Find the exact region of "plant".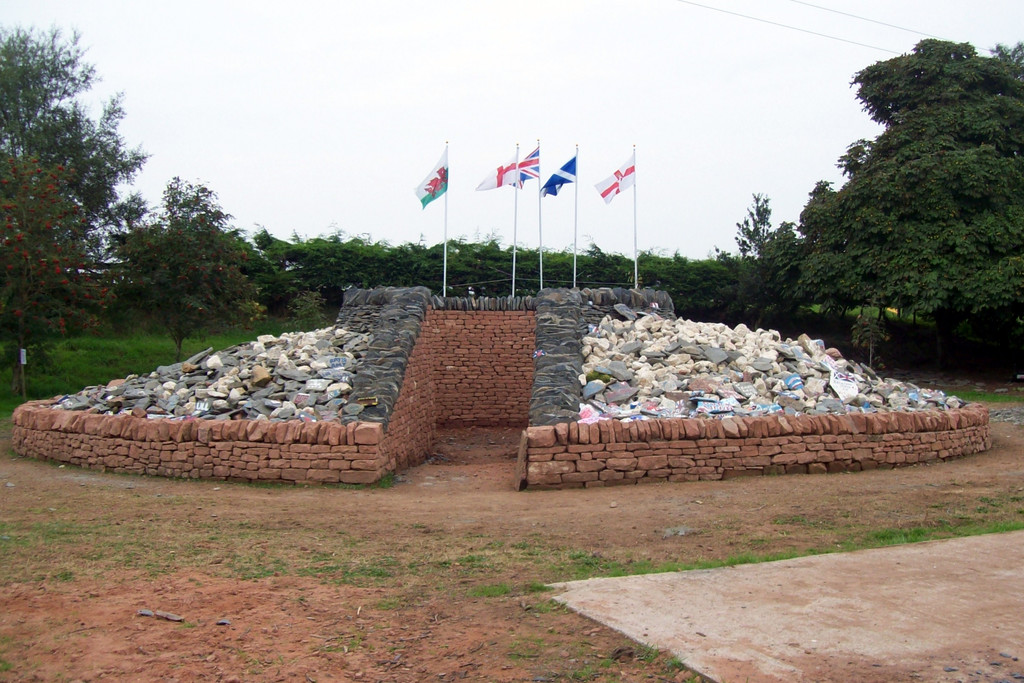
Exact region: 820, 519, 836, 534.
